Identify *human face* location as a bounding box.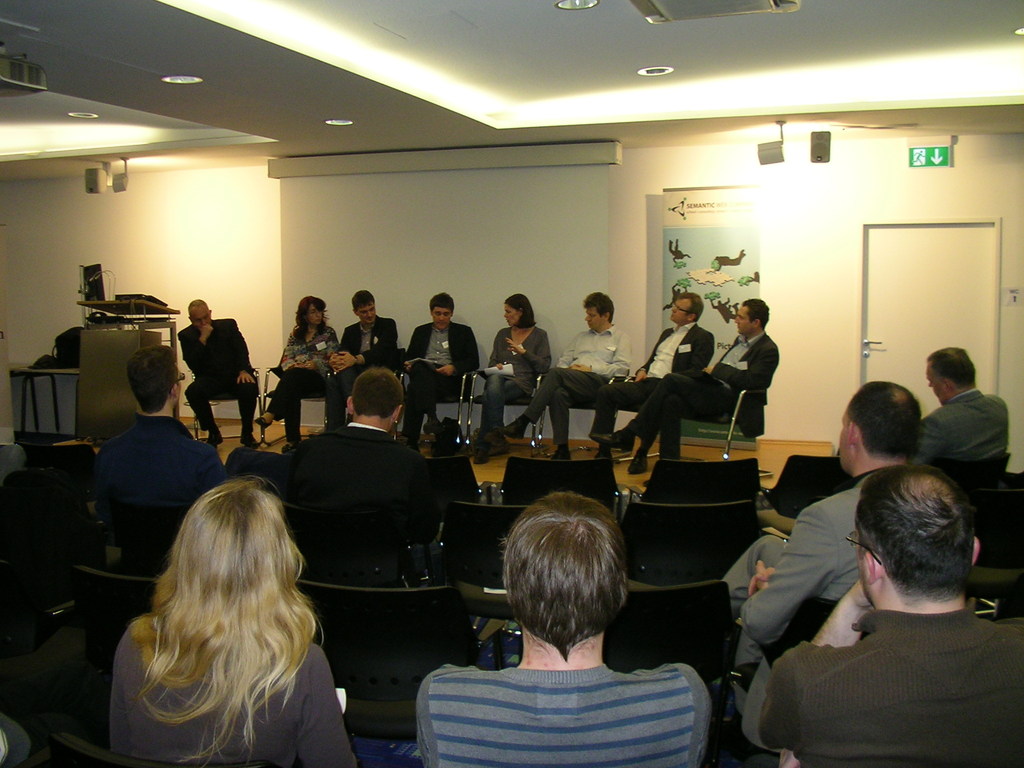
[x1=308, y1=307, x2=321, y2=327].
